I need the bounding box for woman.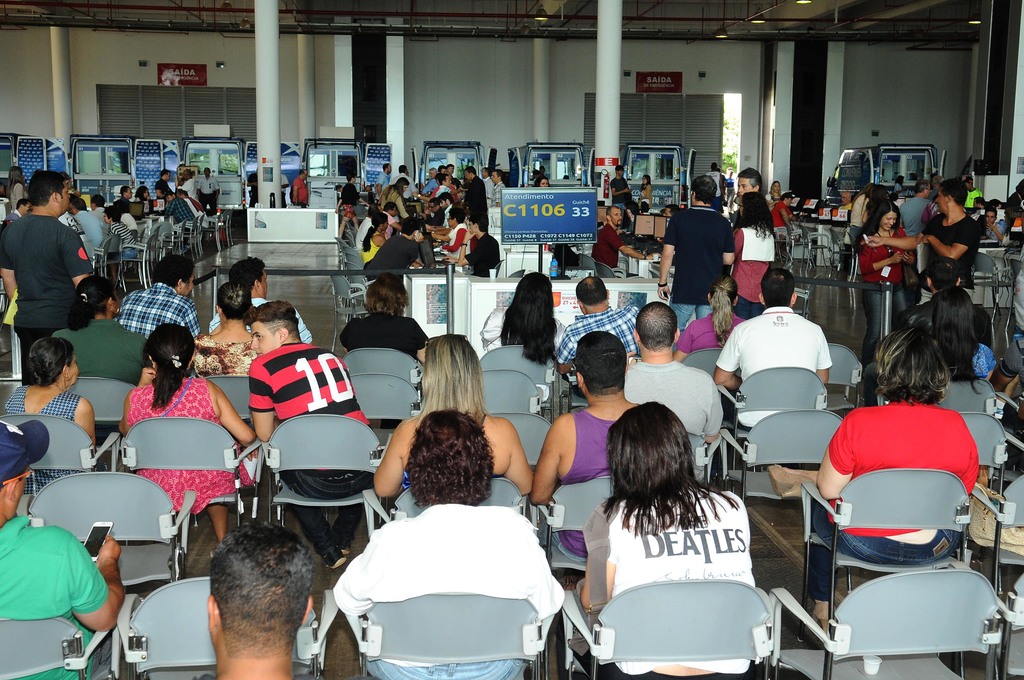
Here it is: 134,184,151,200.
